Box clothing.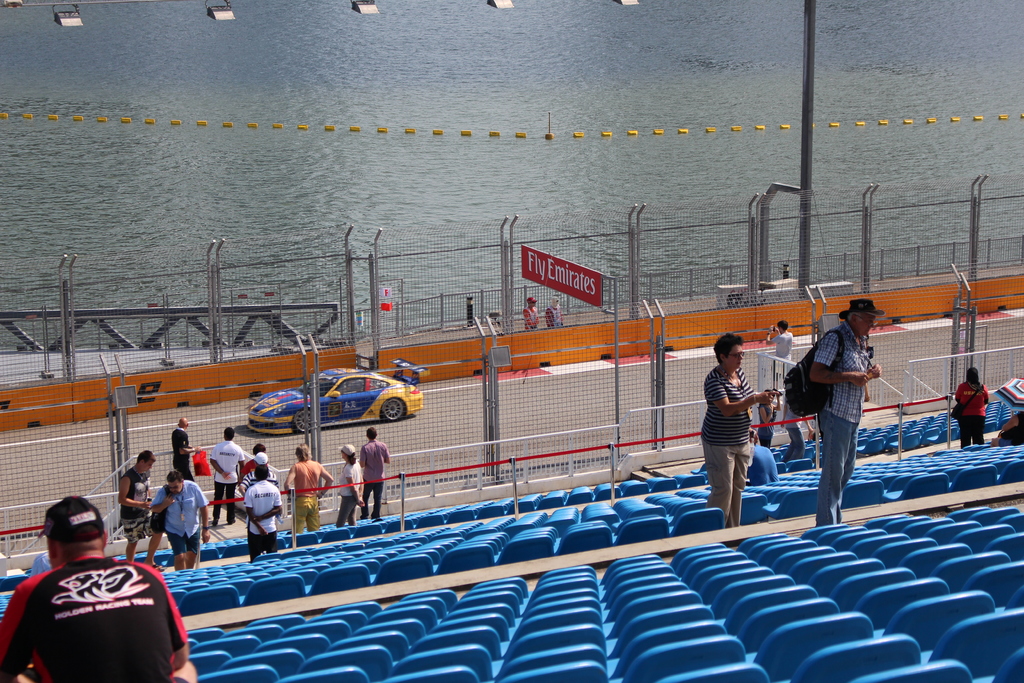
locate(214, 441, 241, 520).
